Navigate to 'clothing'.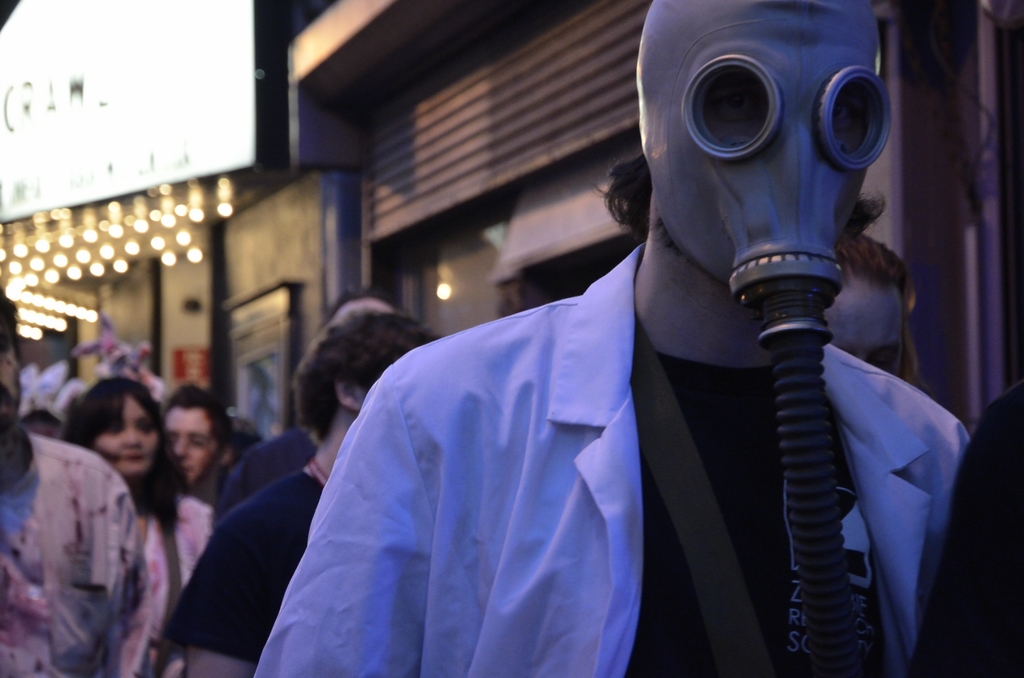
Navigation target: Rect(218, 423, 315, 522).
